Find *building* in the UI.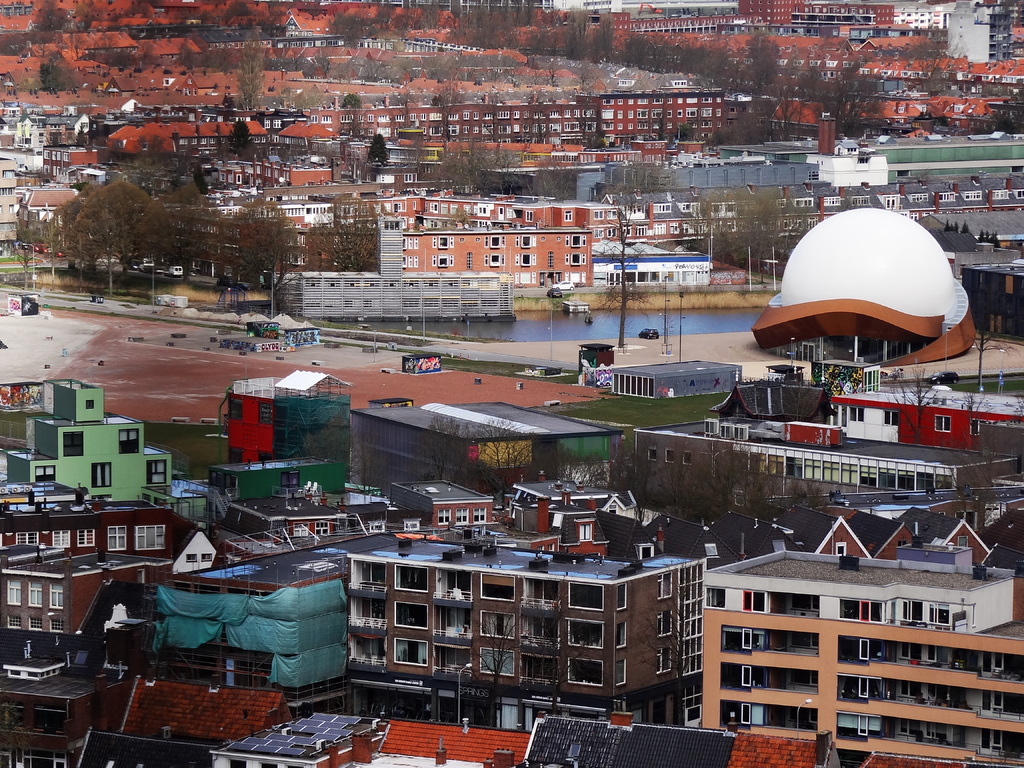
UI element at 834:367:1023:454.
